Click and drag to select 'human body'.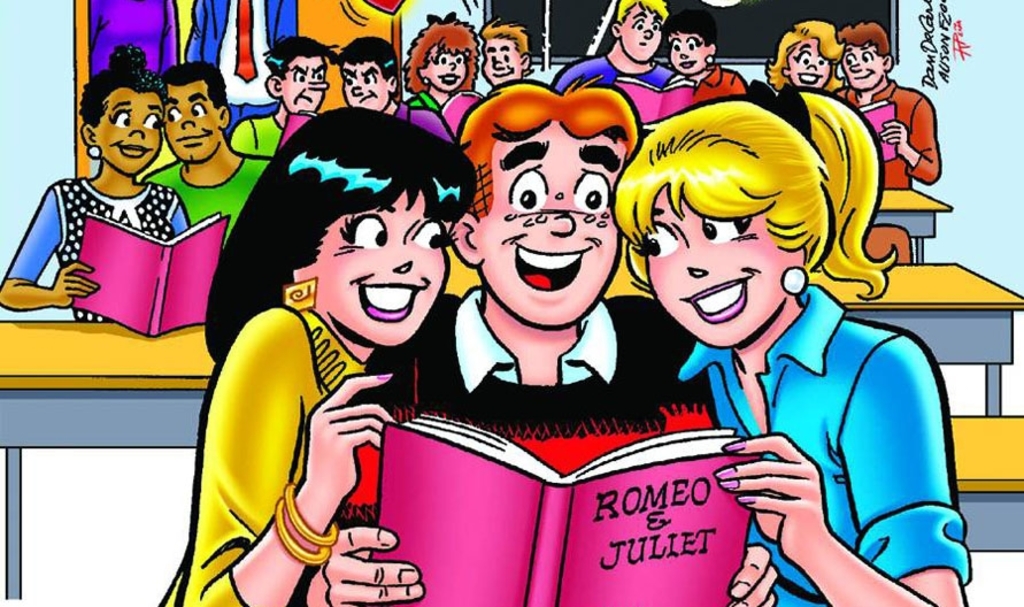
Selection: l=831, t=18, r=942, b=203.
